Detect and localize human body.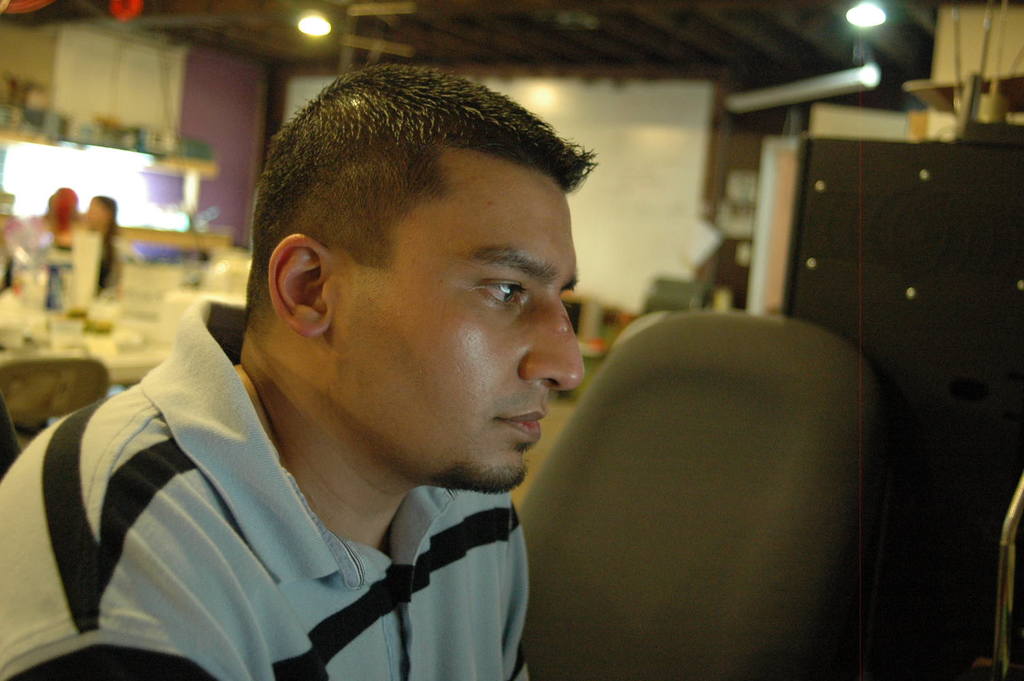
Localized at bbox=[35, 65, 733, 680].
